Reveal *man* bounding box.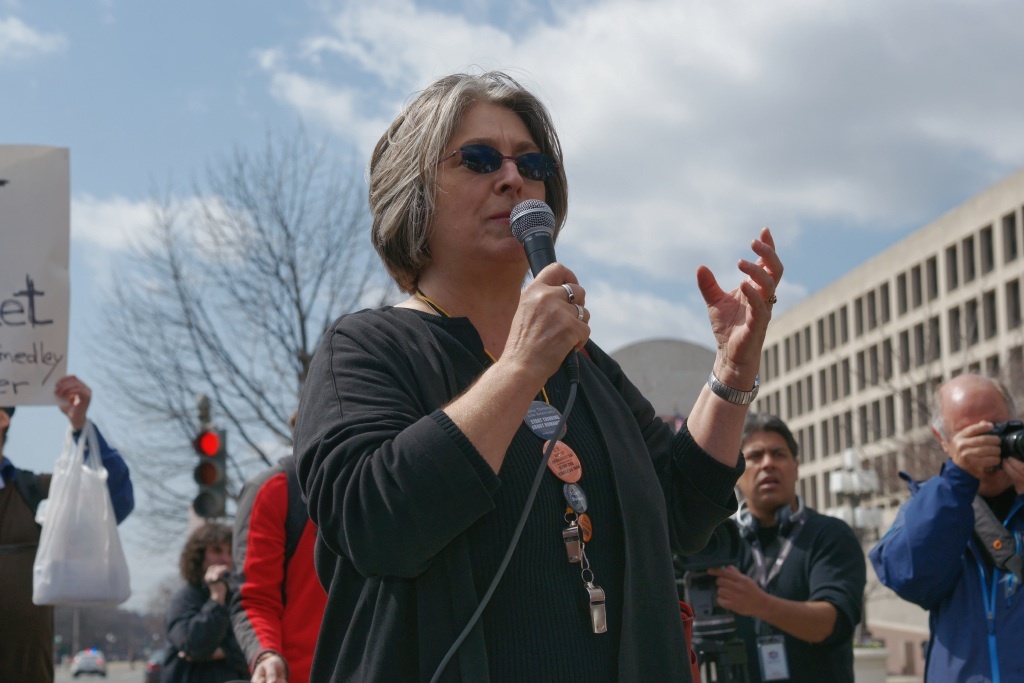
Revealed: box=[0, 373, 136, 682].
